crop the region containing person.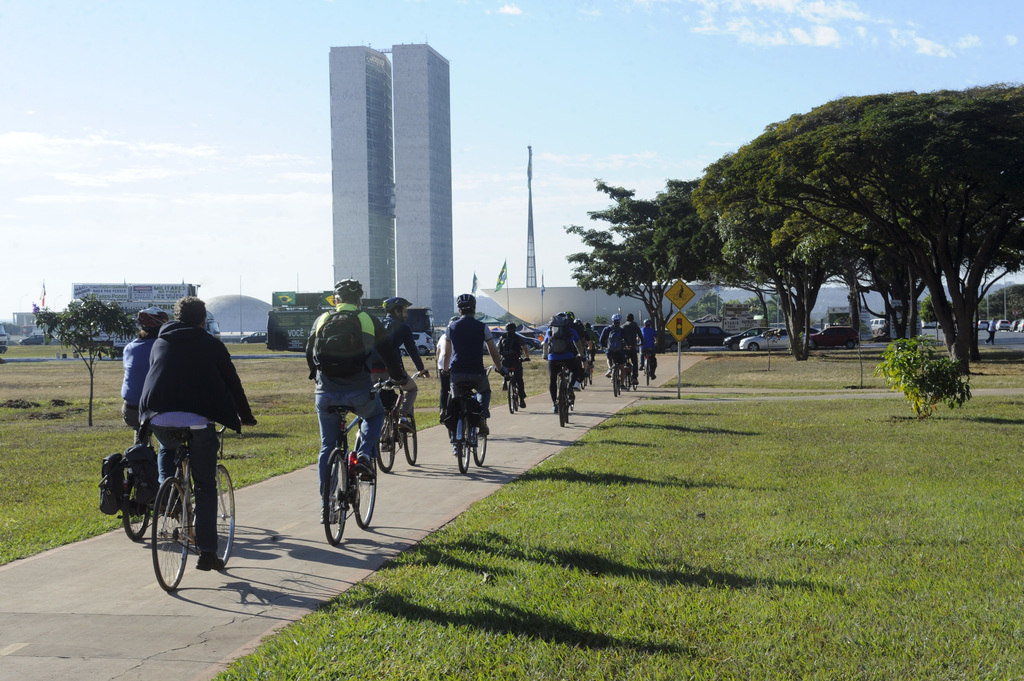
Crop region: locate(545, 309, 584, 419).
